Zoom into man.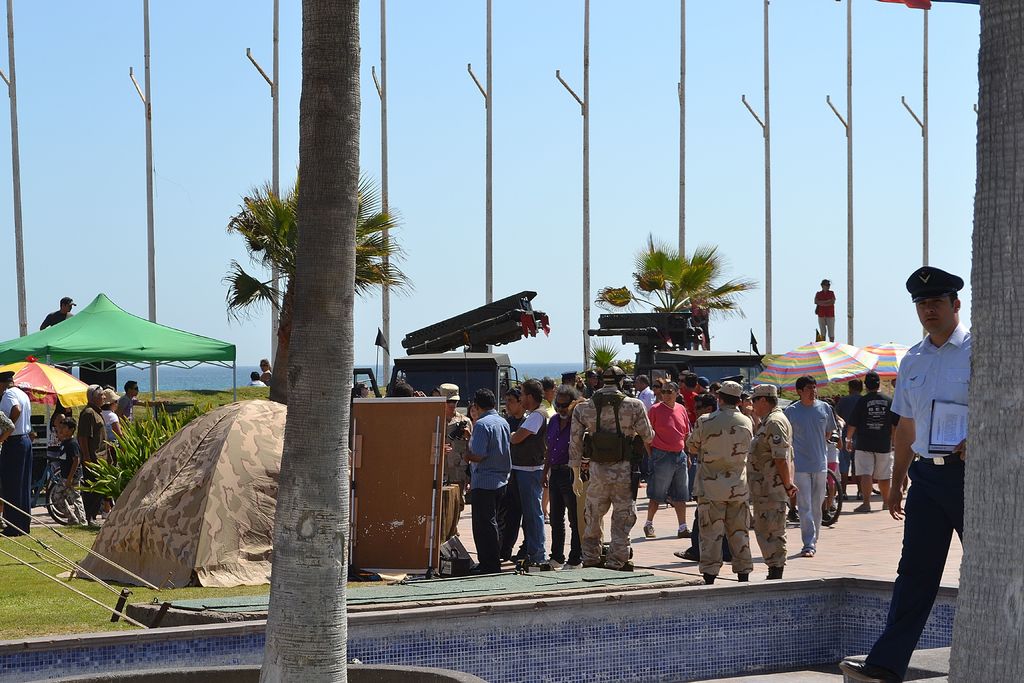
Zoom target: 849 363 908 509.
